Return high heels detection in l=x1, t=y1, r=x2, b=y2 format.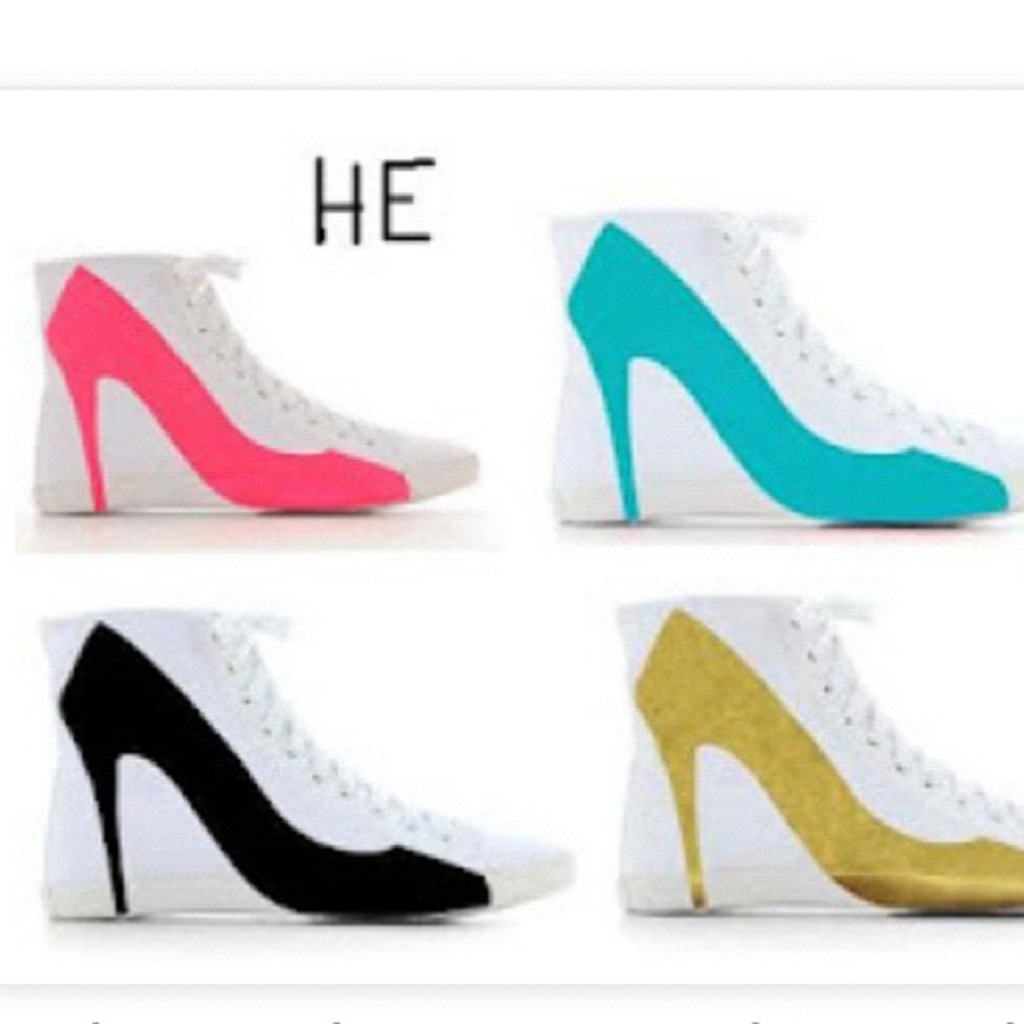
l=59, t=621, r=494, b=915.
